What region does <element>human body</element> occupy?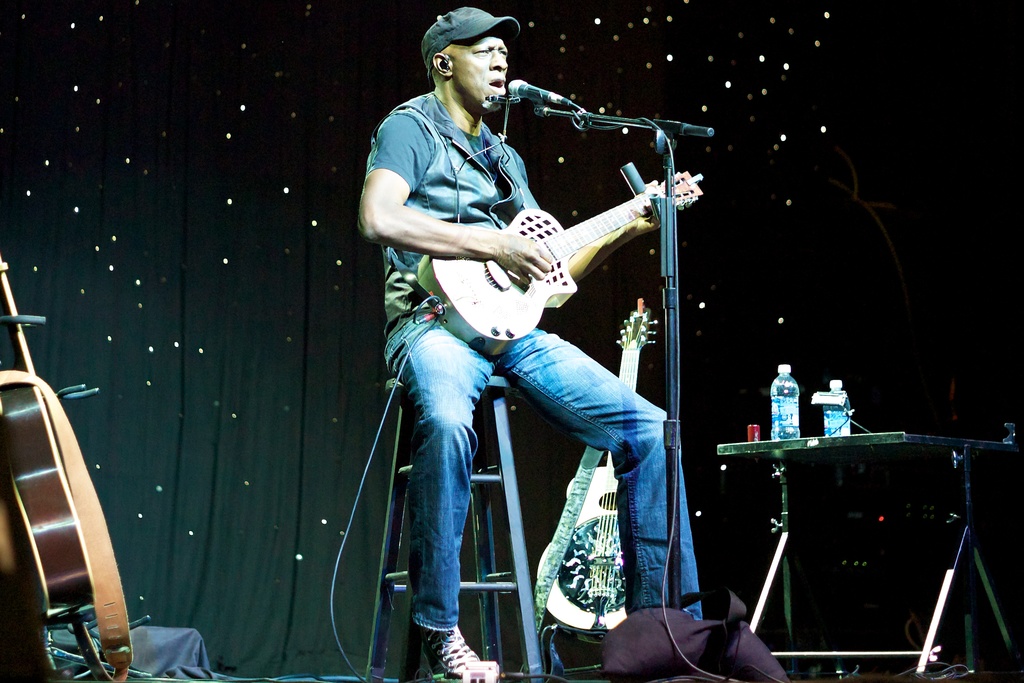
Rect(308, 7, 698, 661).
